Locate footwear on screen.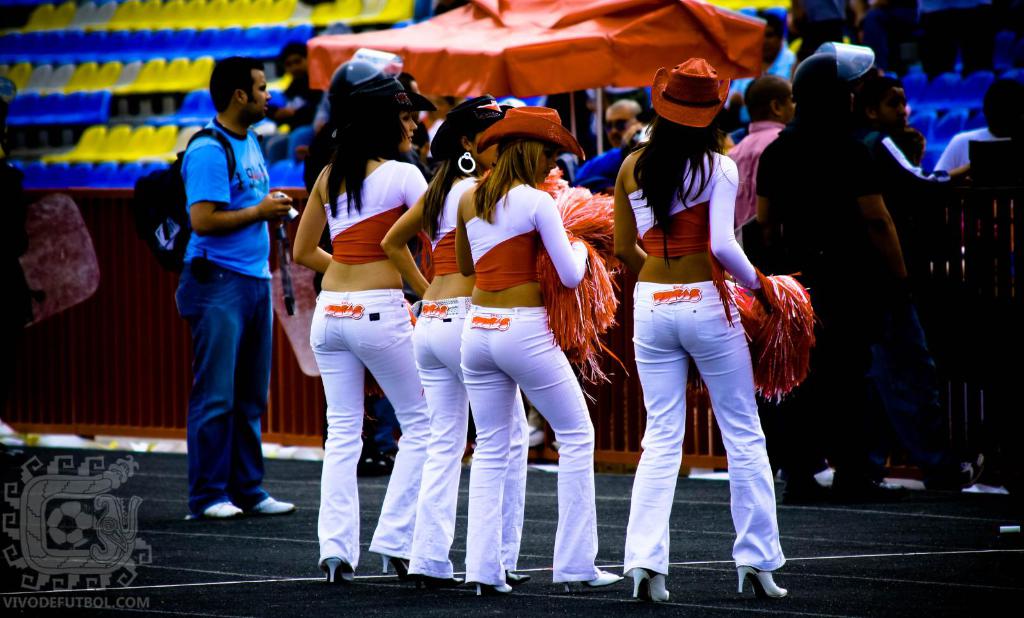
On screen at region(525, 410, 550, 456).
